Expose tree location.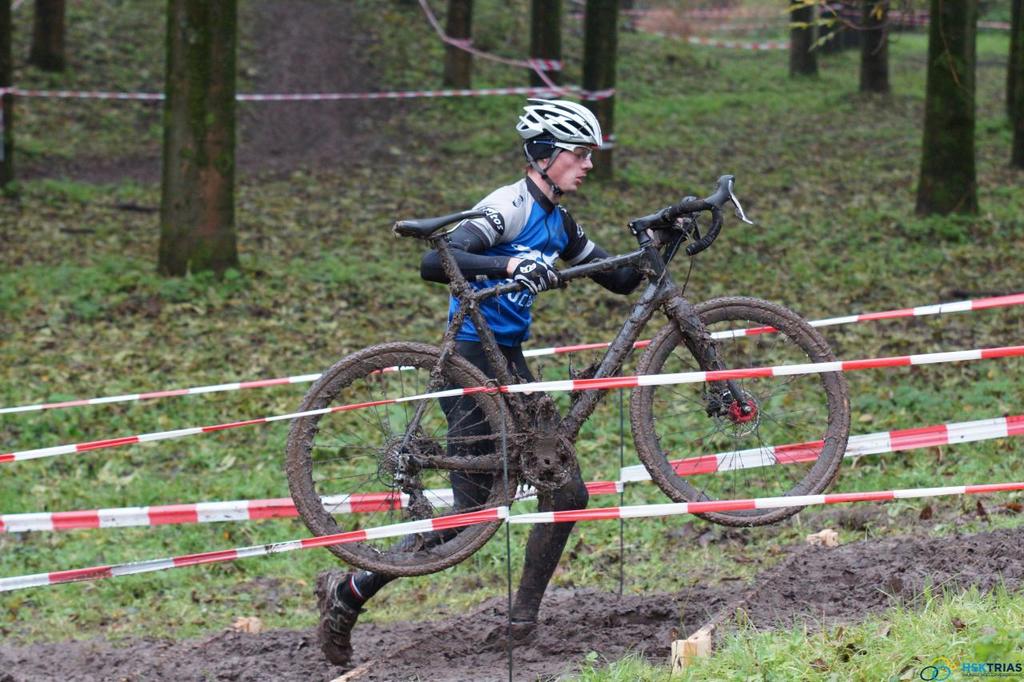
Exposed at [left=909, top=0, right=1005, bottom=225].
